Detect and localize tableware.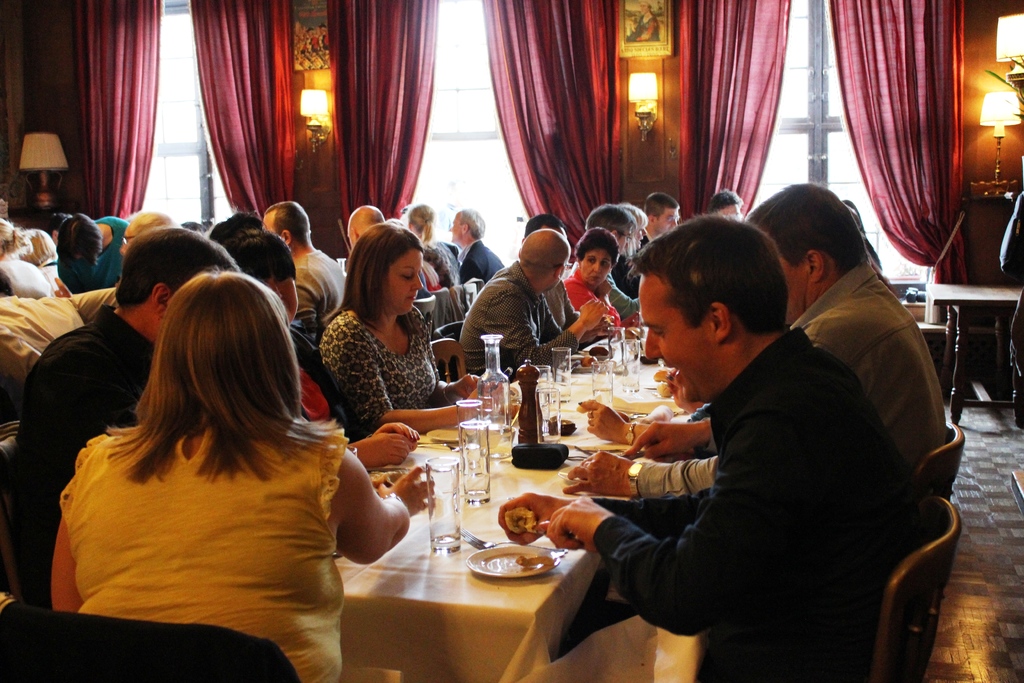
Localized at box=[556, 346, 565, 393].
